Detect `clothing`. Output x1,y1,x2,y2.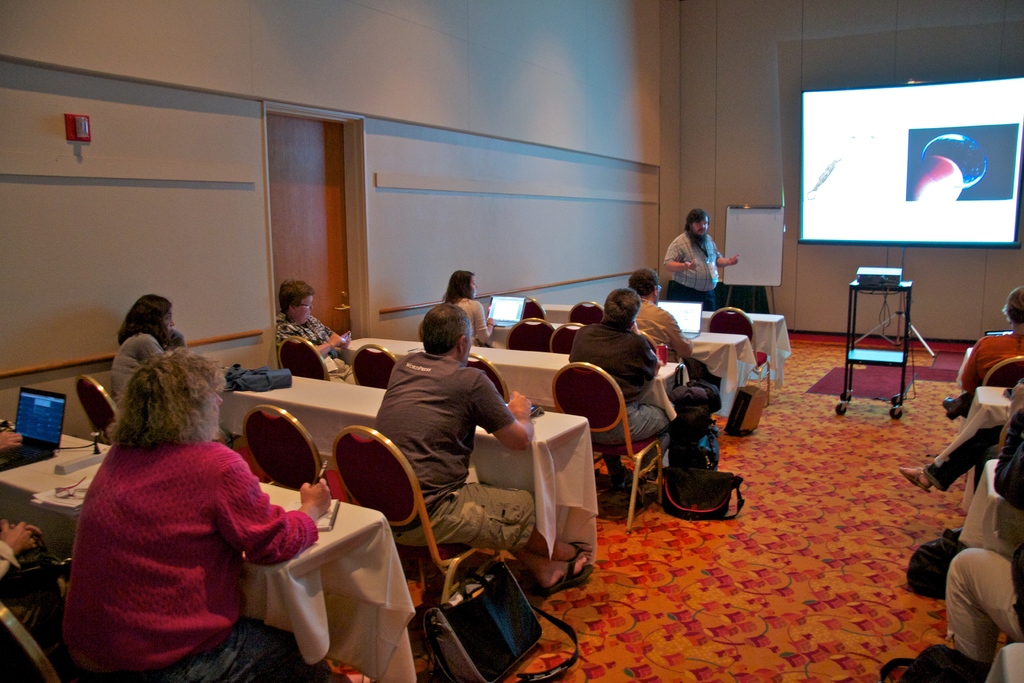
102,330,162,404.
